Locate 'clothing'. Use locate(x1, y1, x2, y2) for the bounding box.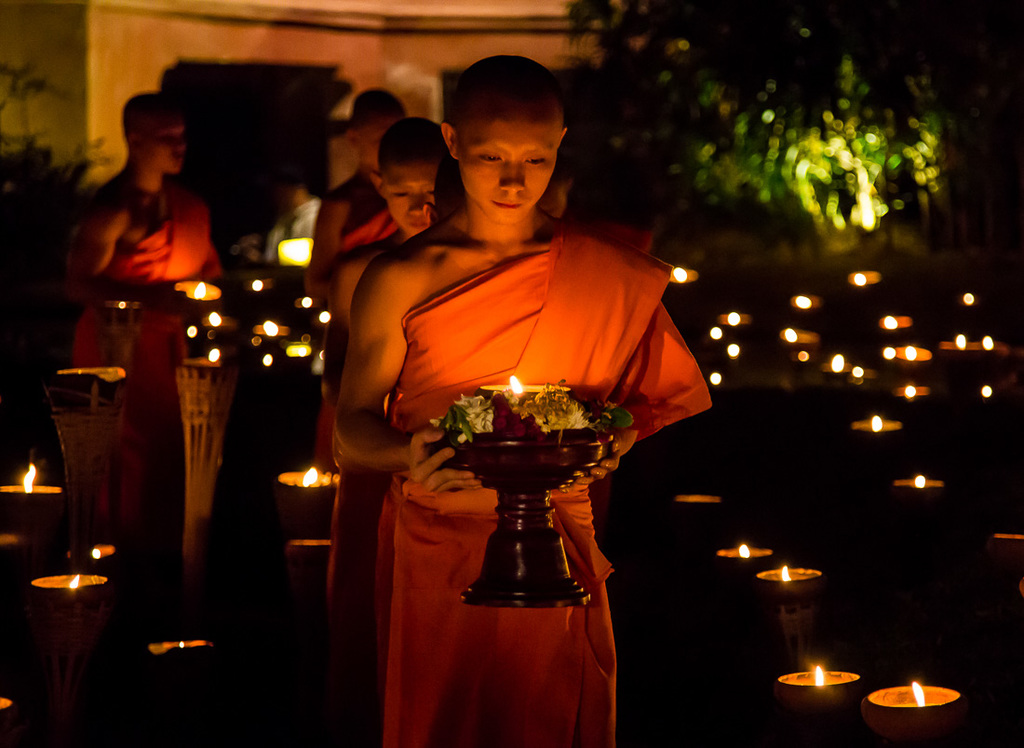
locate(72, 180, 211, 519).
